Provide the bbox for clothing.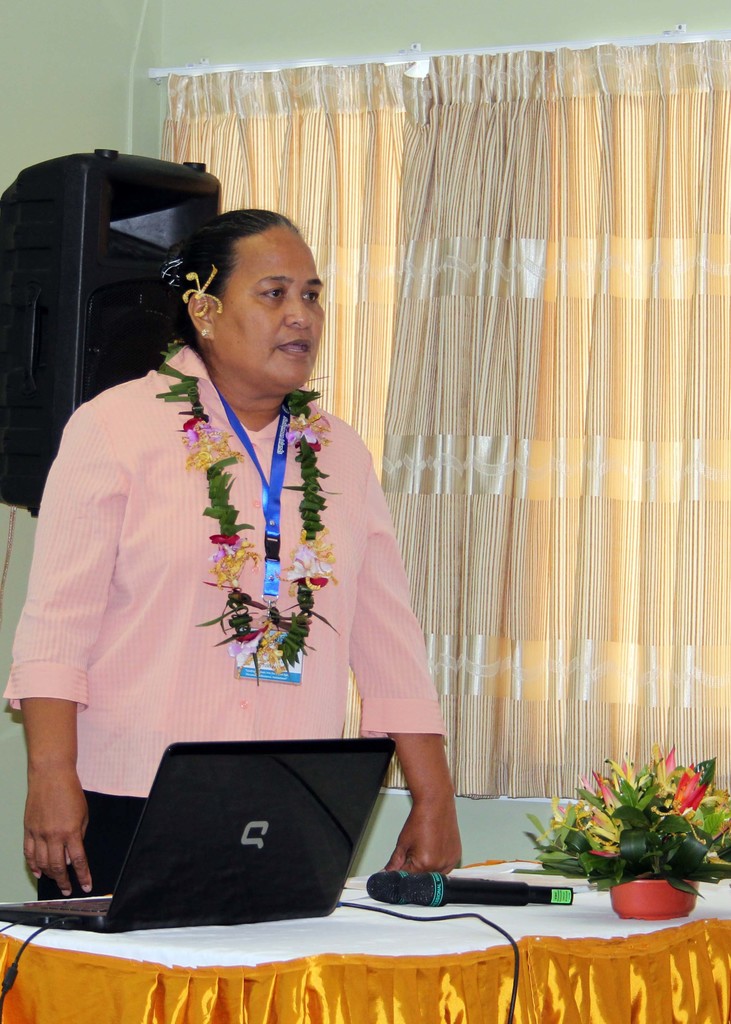
(left=6, top=343, right=451, bottom=911).
